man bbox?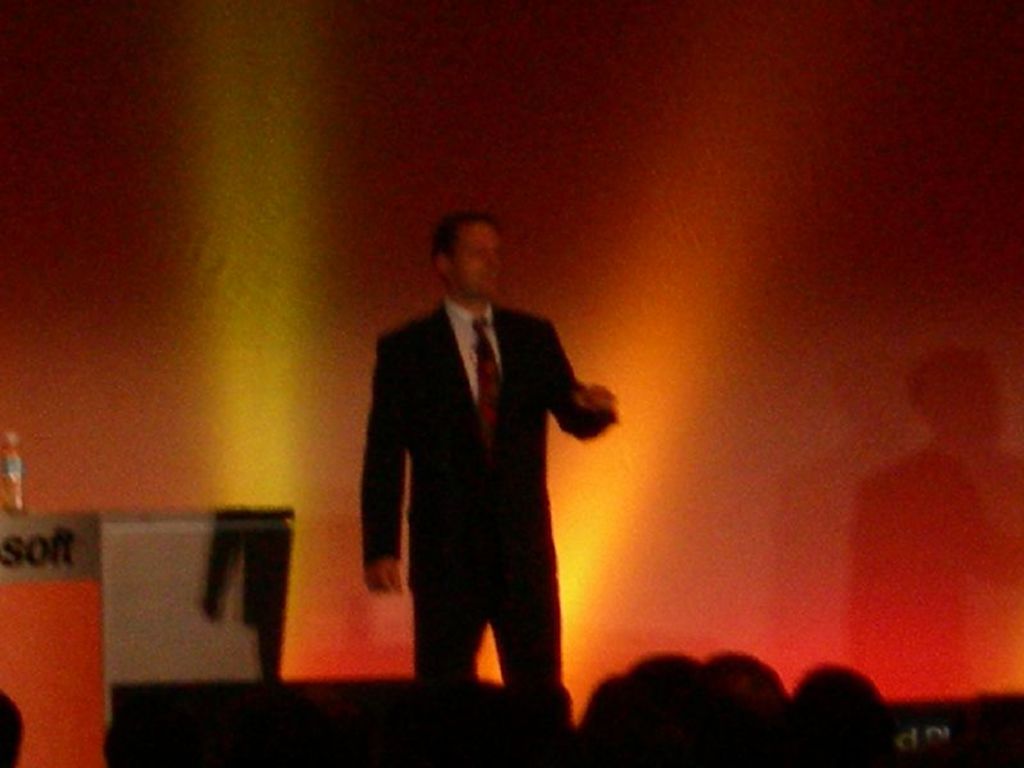
(346, 197, 612, 709)
